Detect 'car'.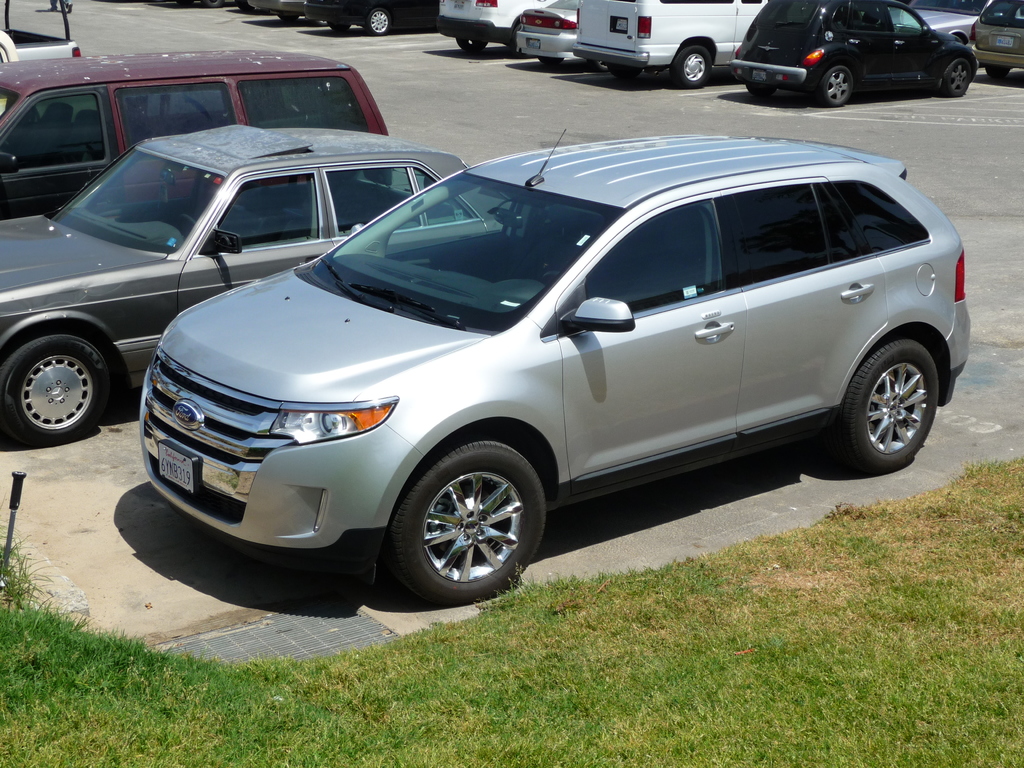
Detected at 140:127:970:606.
